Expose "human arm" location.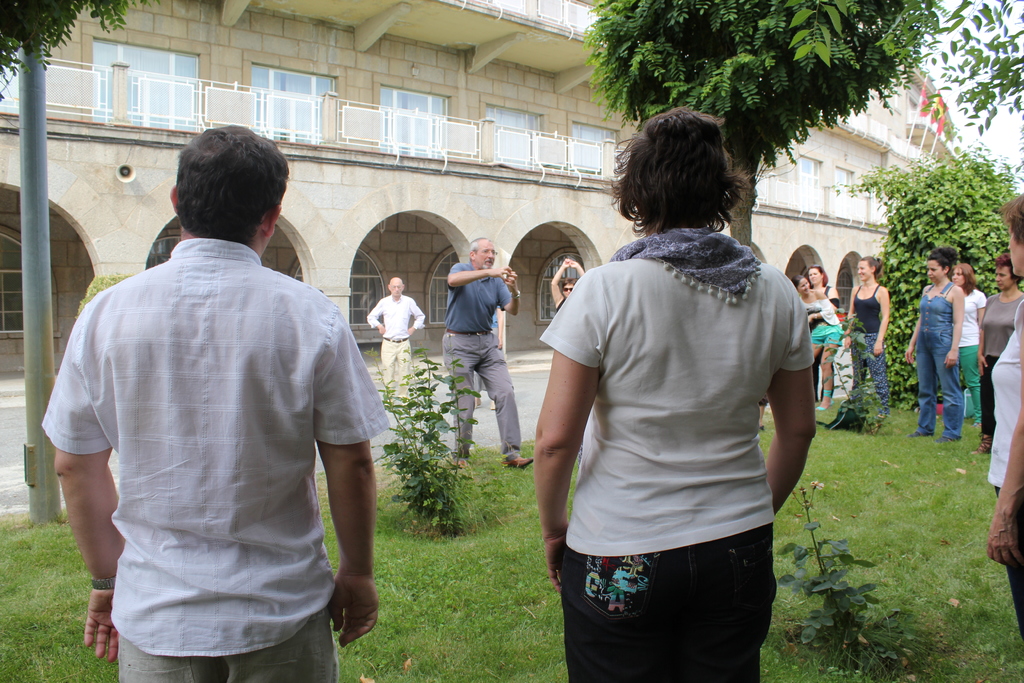
Exposed at bbox=[809, 284, 840, 324].
